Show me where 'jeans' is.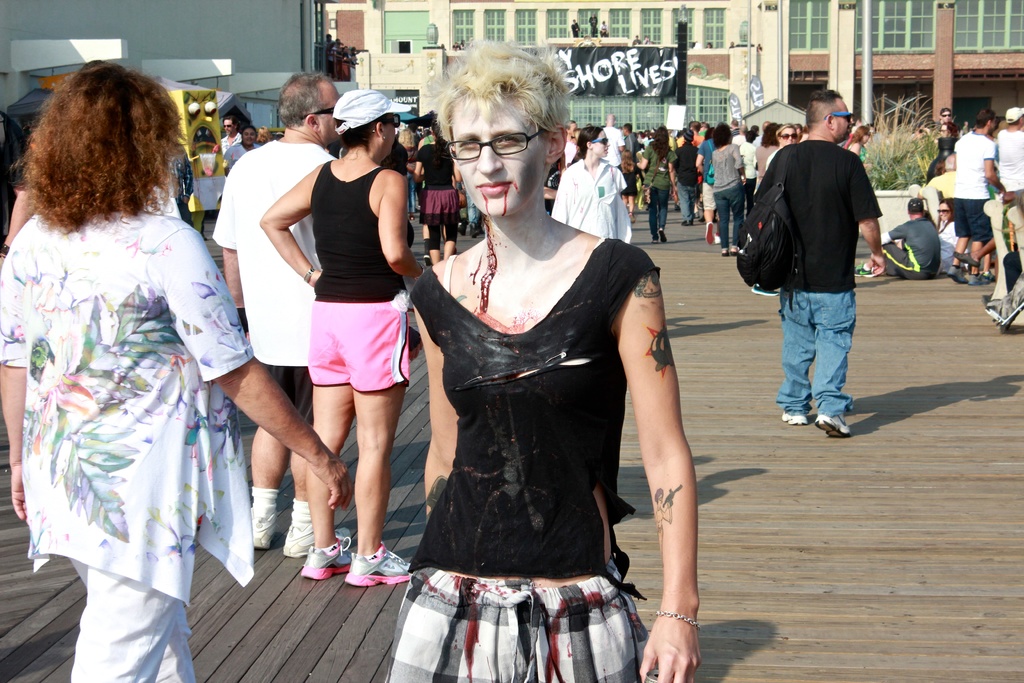
'jeans' is at bbox=[678, 186, 703, 224].
